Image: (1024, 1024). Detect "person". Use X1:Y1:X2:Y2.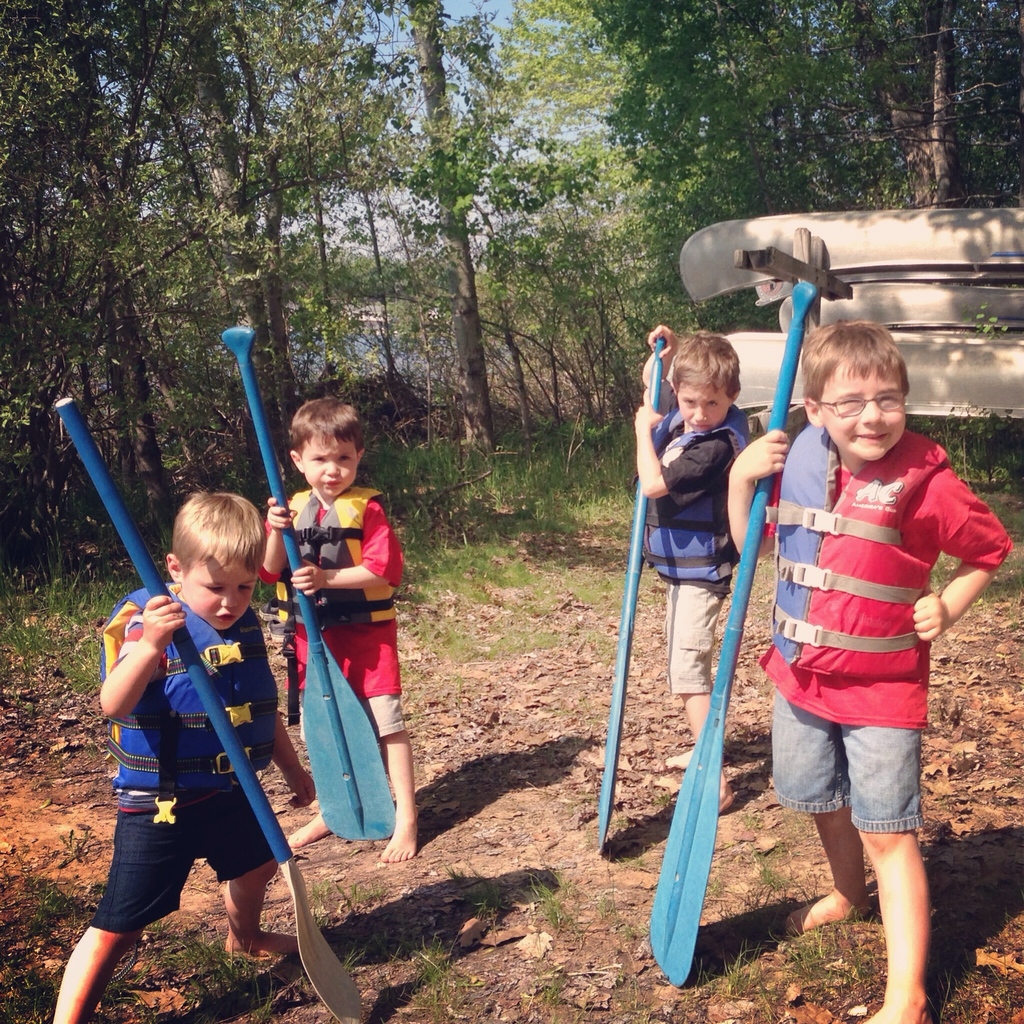
726:319:1015:1023.
